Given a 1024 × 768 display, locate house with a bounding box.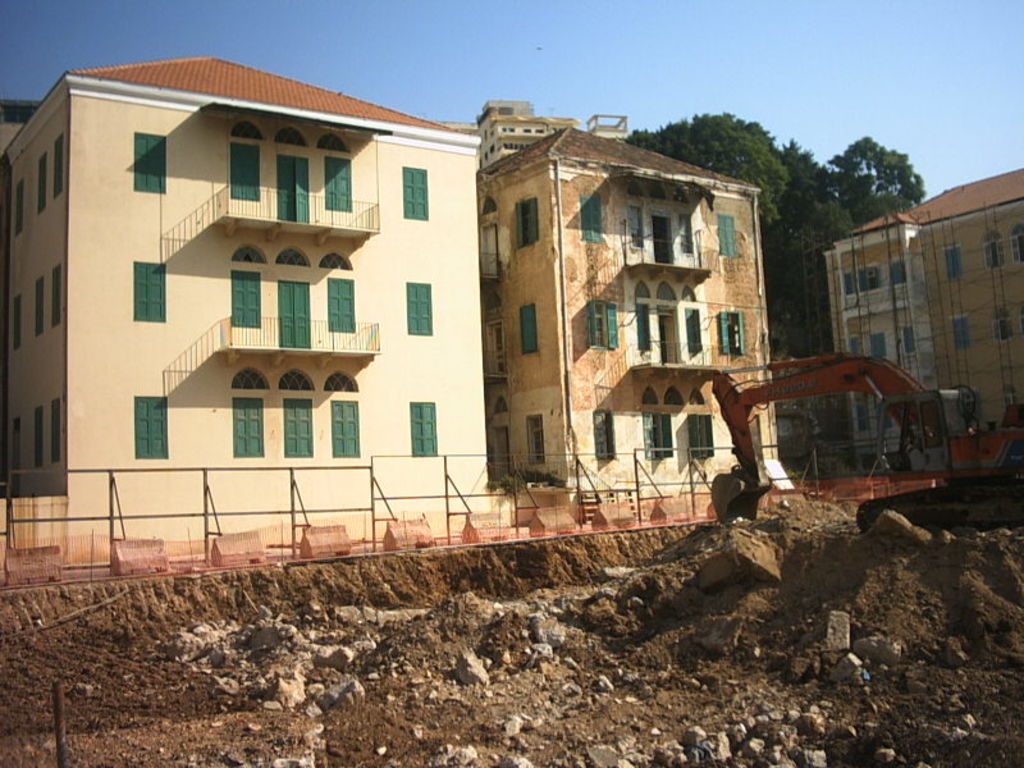
Located: Rect(815, 163, 1023, 481).
